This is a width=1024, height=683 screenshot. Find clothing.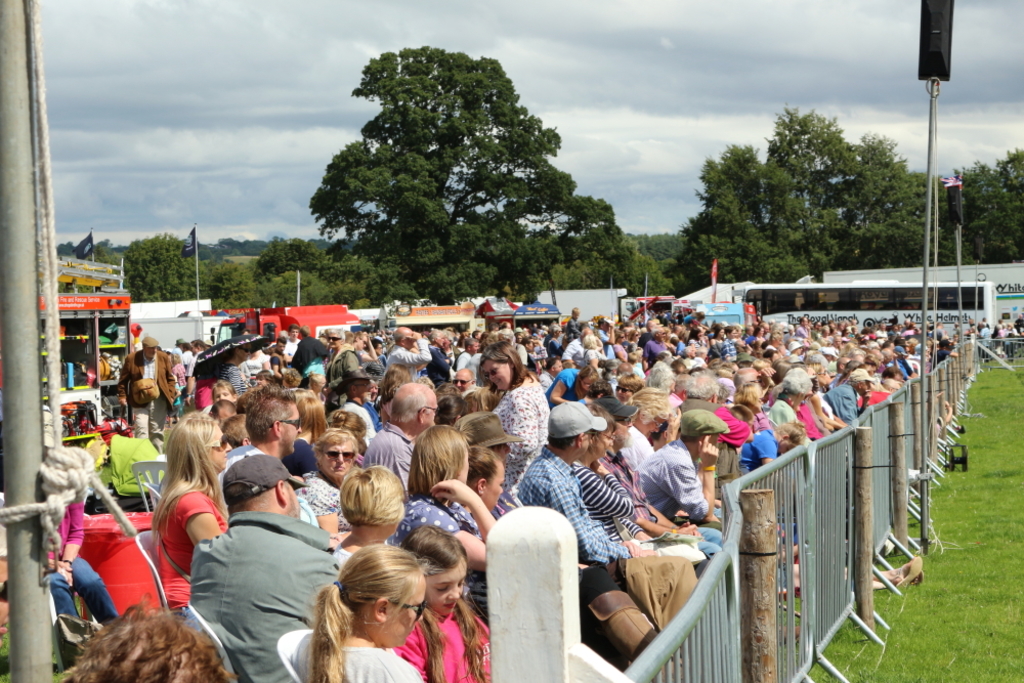
Bounding box: {"left": 34, "top": 495, "right": 129, "bottom": 667}.
